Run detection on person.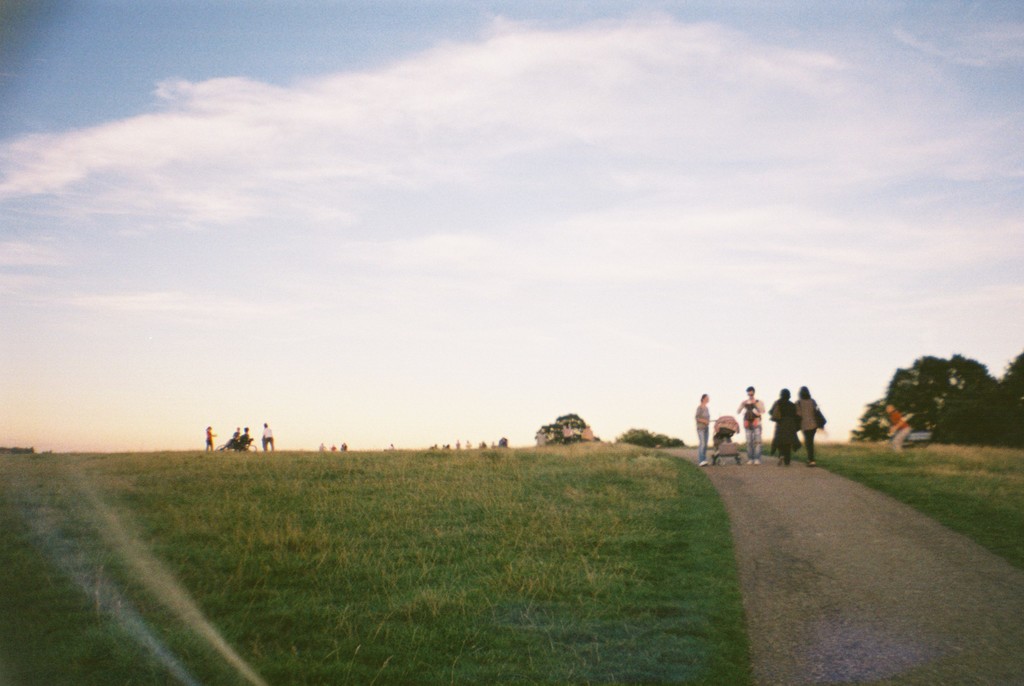
Result: left=261, top=422, right=274, bottom=448.
